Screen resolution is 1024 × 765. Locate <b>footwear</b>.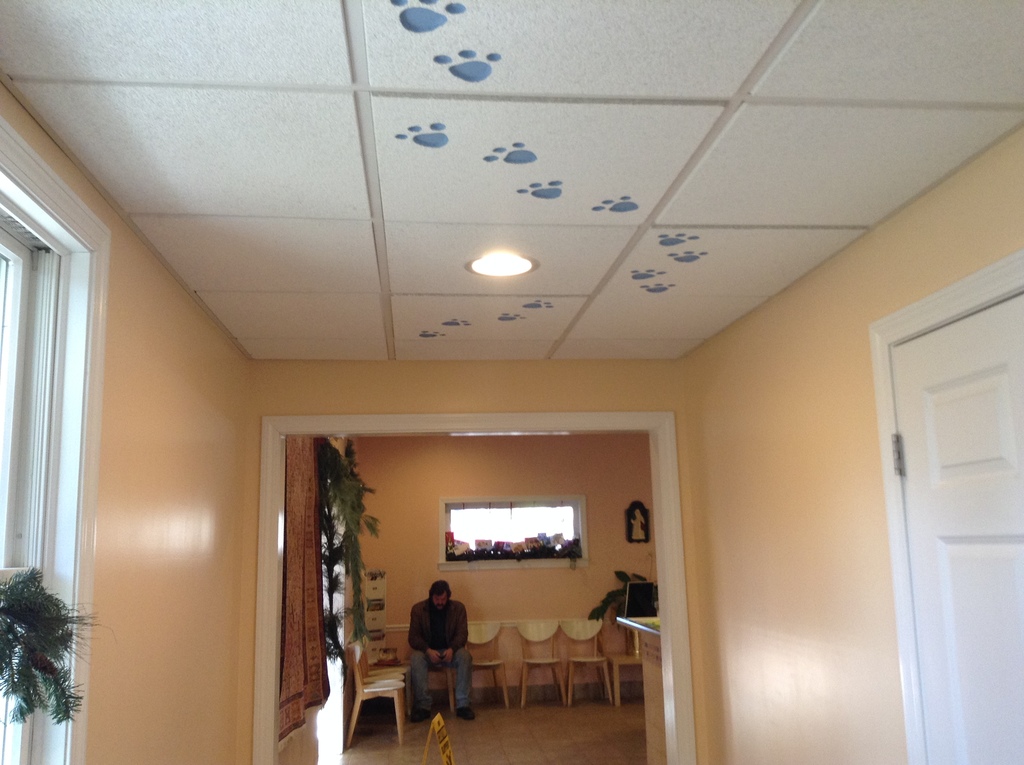
select_region(458, 707, 476, 720).
